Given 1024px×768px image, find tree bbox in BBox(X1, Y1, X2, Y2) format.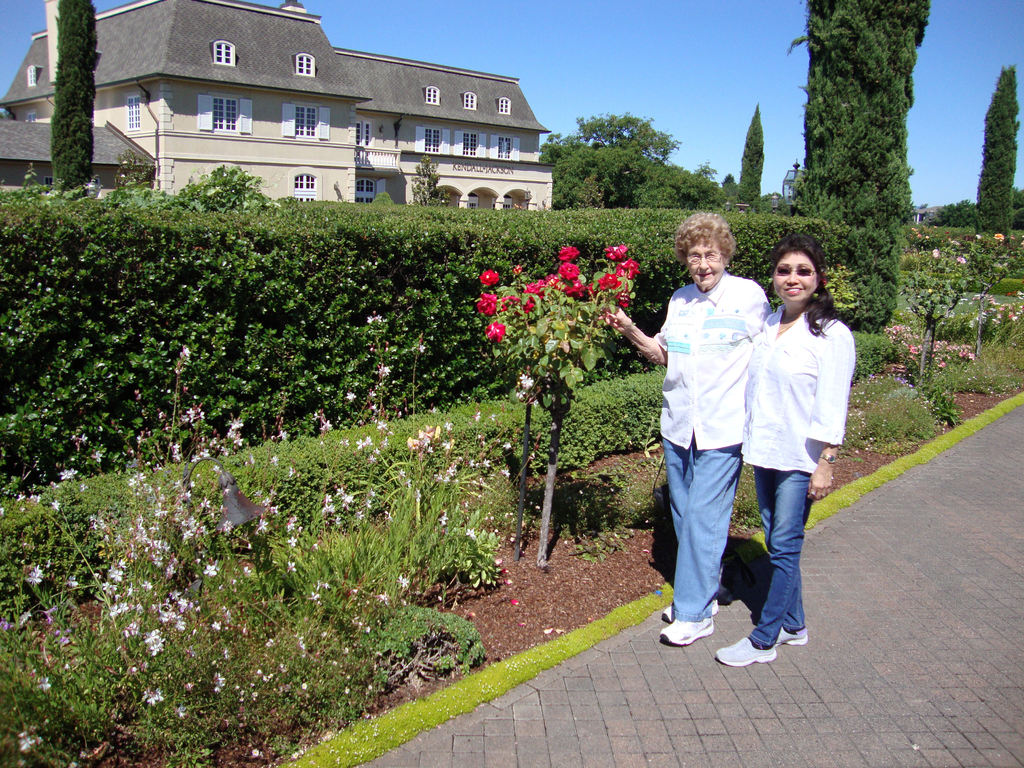
BBox(734, 104, 770, 204).
